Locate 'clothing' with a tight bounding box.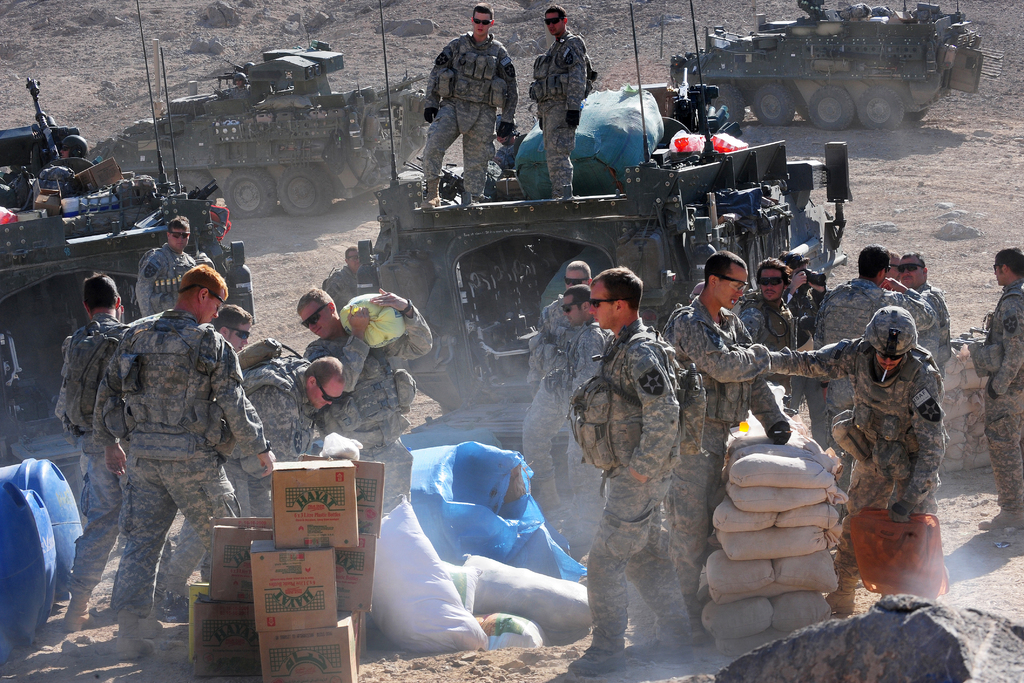
224 357 316 516.
